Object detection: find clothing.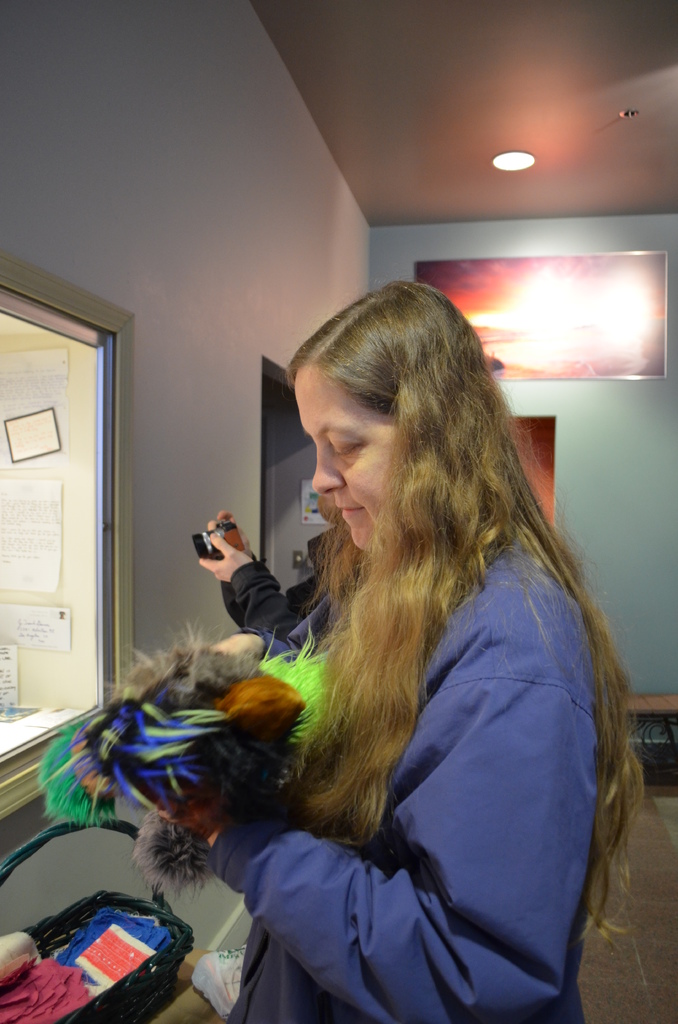
<region>223, 529, 327, 644</region>.
